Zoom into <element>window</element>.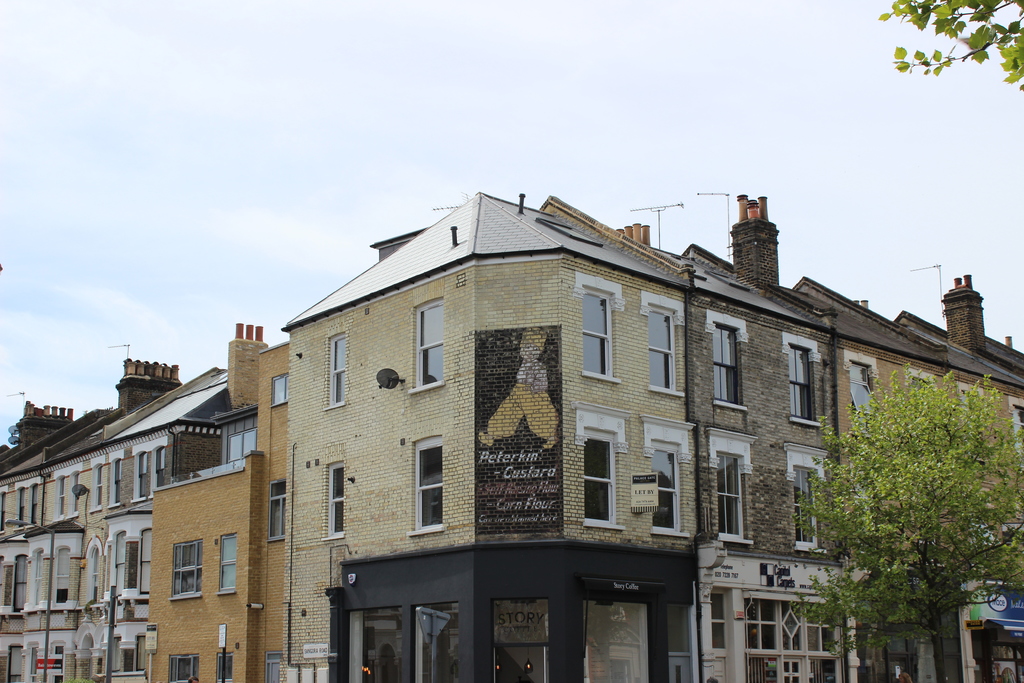
Zoom target: [708,322,744,404].
